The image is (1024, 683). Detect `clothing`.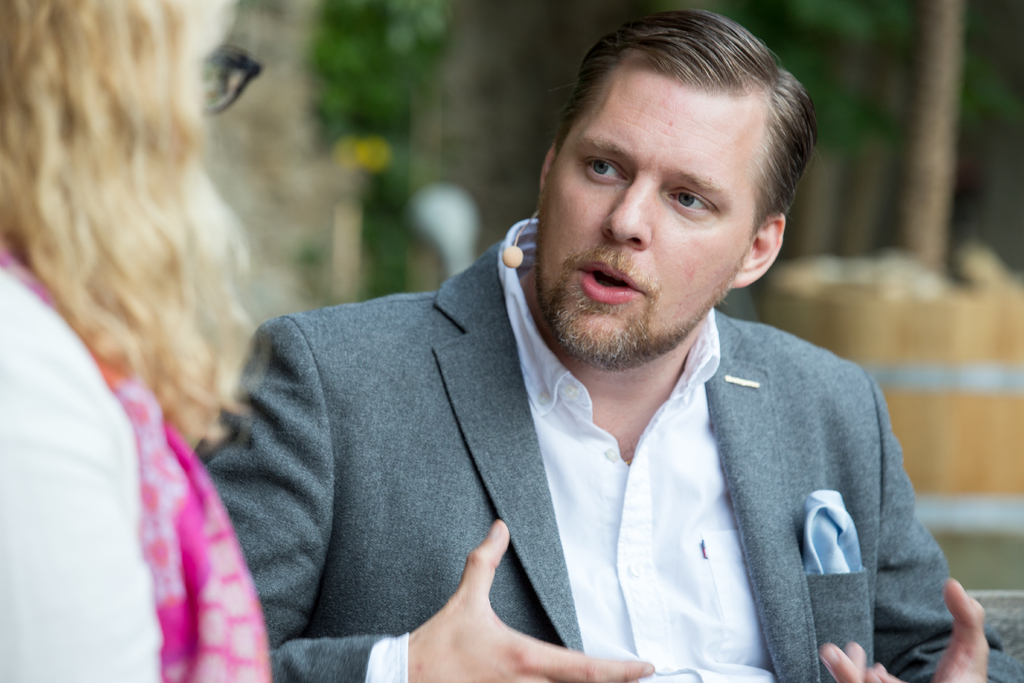
Detection: (left=0, top=241, right=266, bottom=680).
